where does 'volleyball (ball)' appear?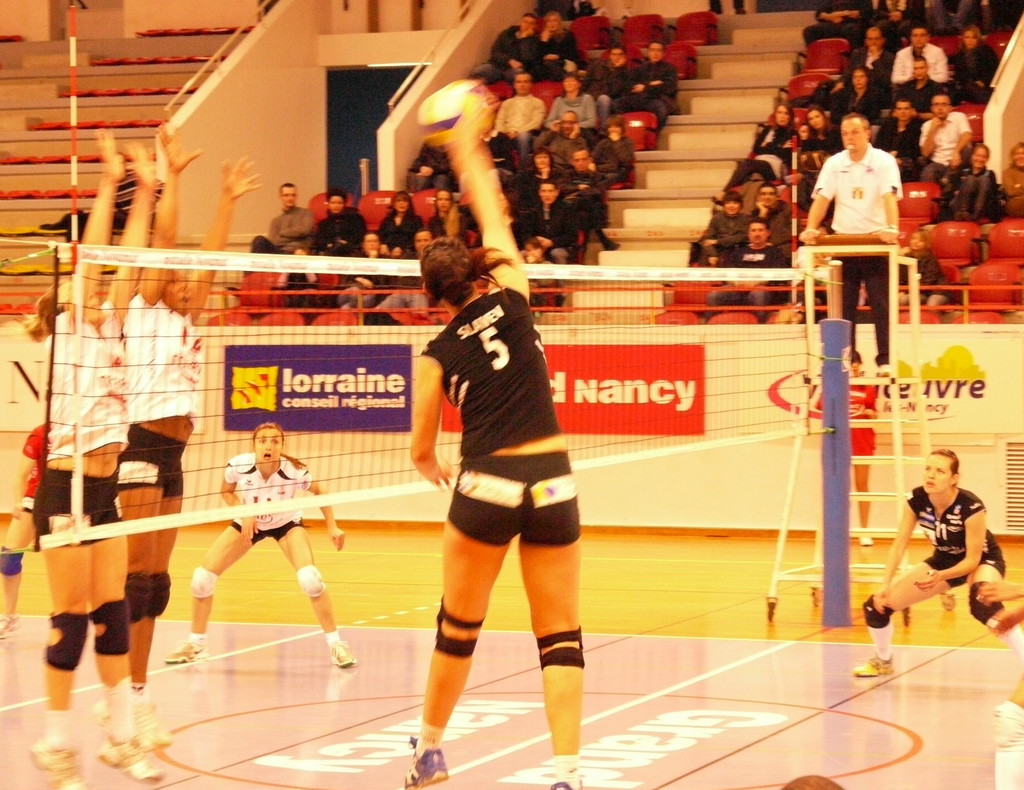
Appears at locate(417, 79, 492, 149).
